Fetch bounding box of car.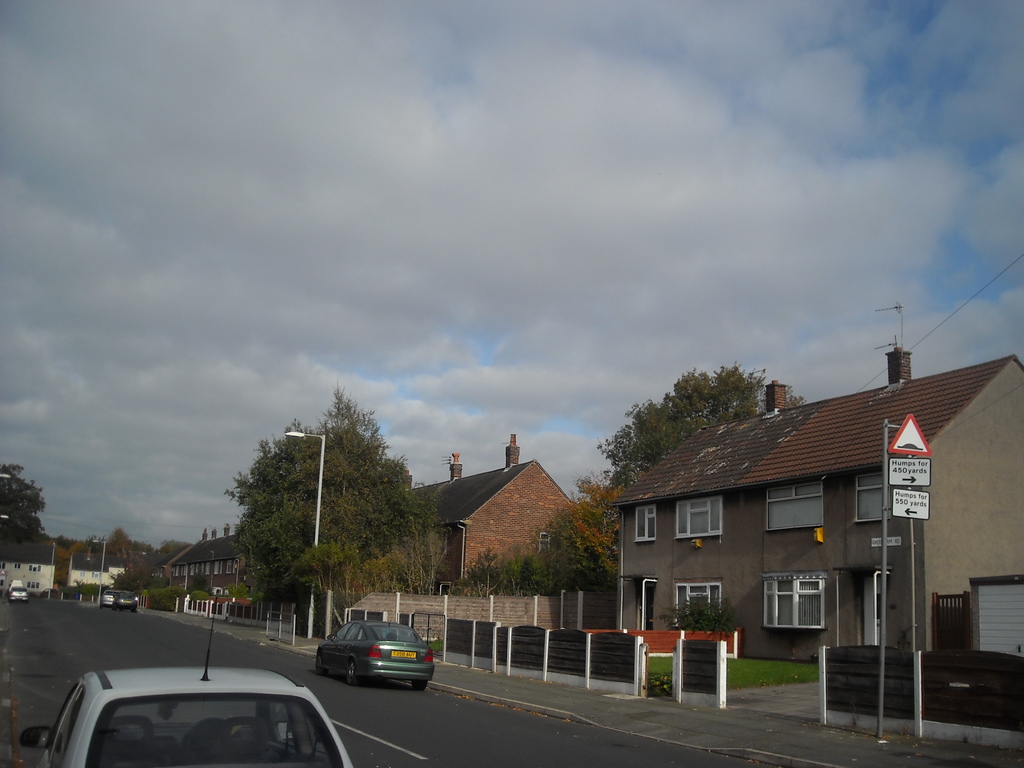
Bbox: l=313, t=618, r=433, b=685.
